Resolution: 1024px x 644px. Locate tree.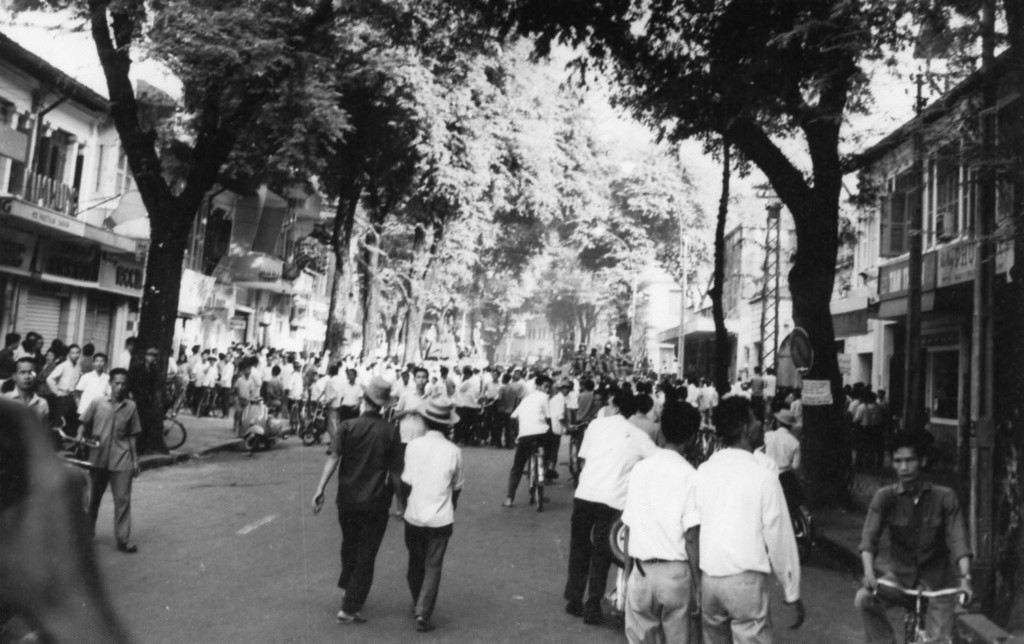
bbox=(270, 27, 468, 417).
